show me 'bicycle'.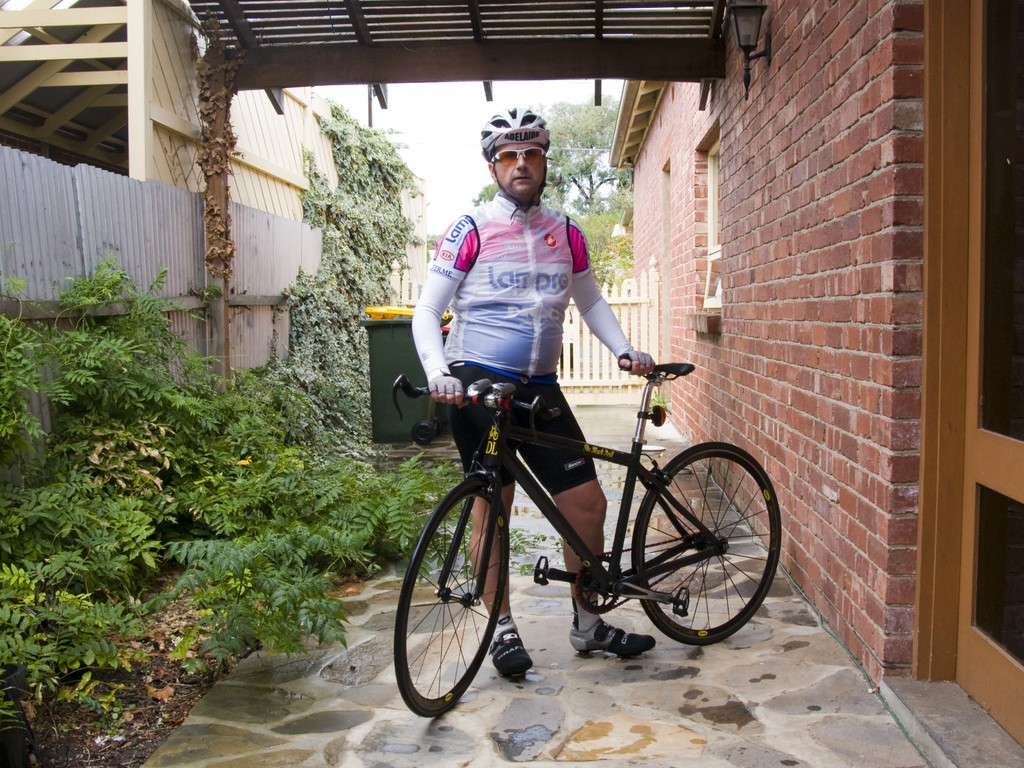
'bicycle' is here: rect(375, 334, 780, 703).
